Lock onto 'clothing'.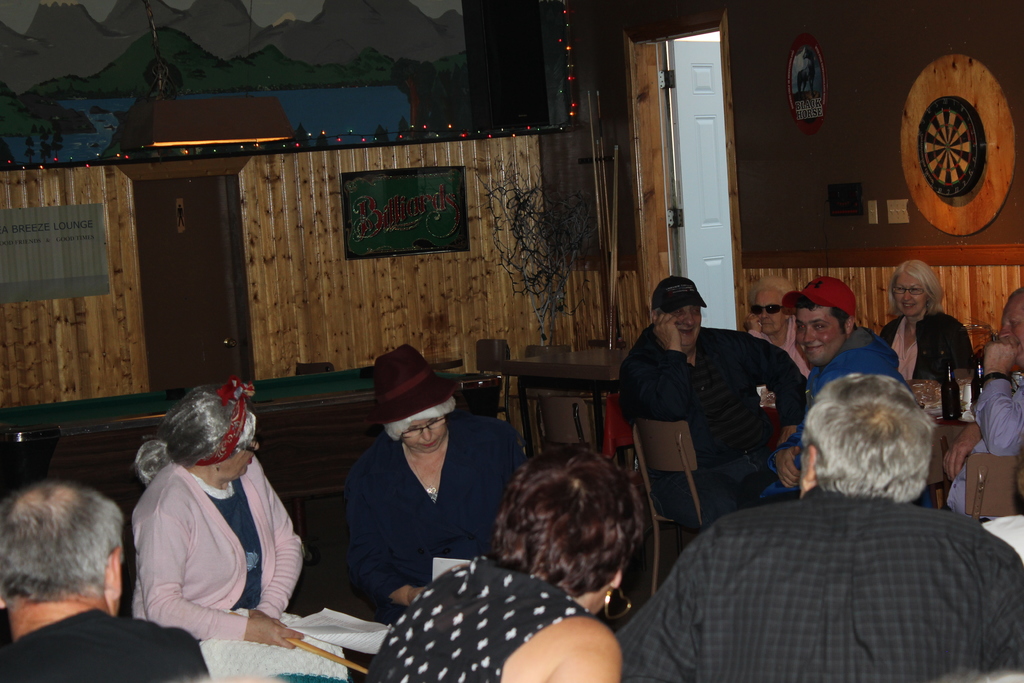
Locked: {"left": 764, "top": 331, "right": 909, "bottom": 501}.
